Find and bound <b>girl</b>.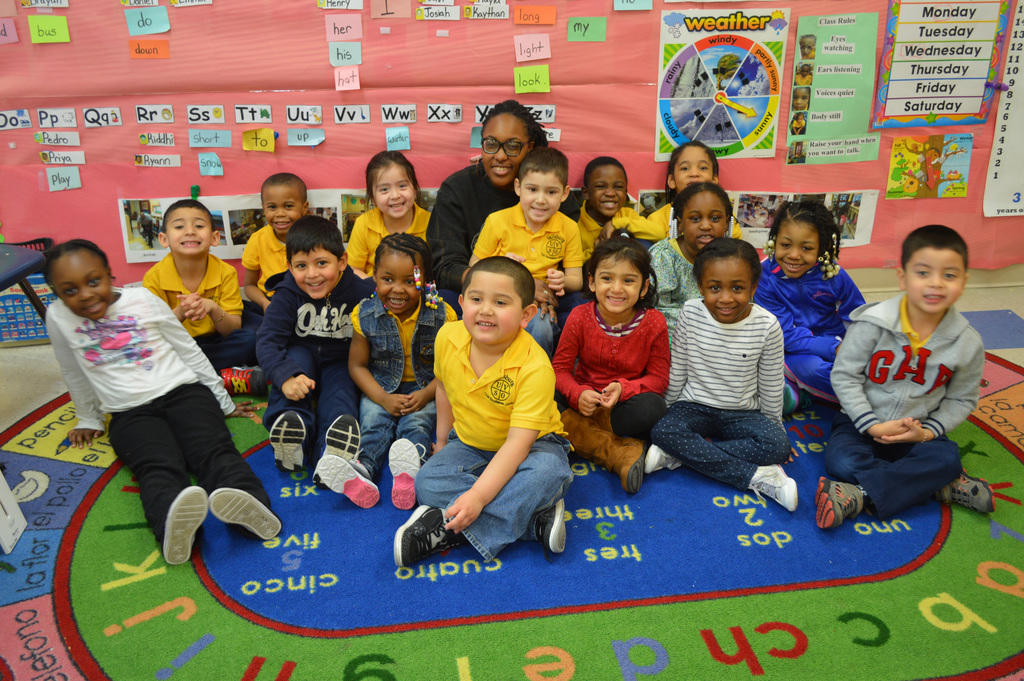
Bound: BBox(549, 228, 670, 495).
